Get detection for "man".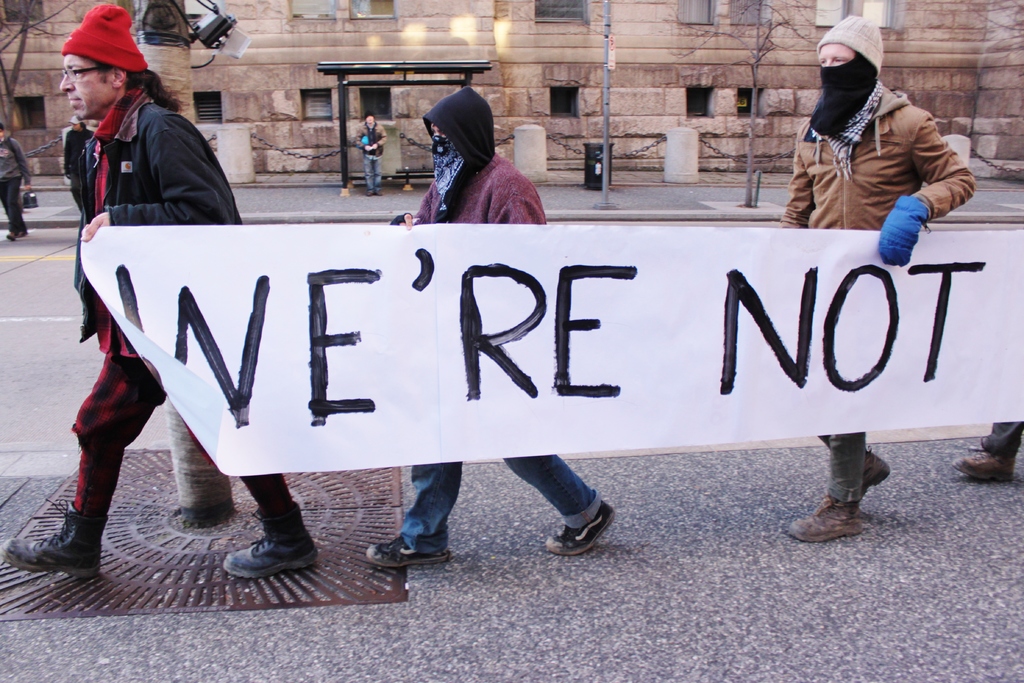
Detection: select_region(0, 1, 318, 577).
